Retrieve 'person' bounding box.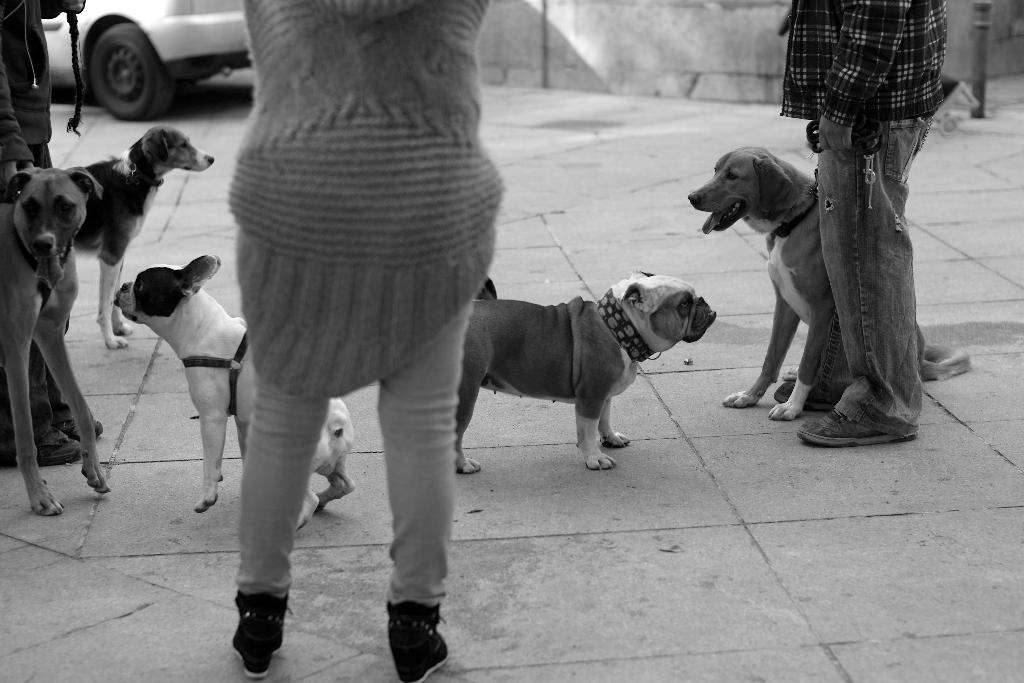
Bounding box: [x1=231, y1=0, x2=496, y2=682].
